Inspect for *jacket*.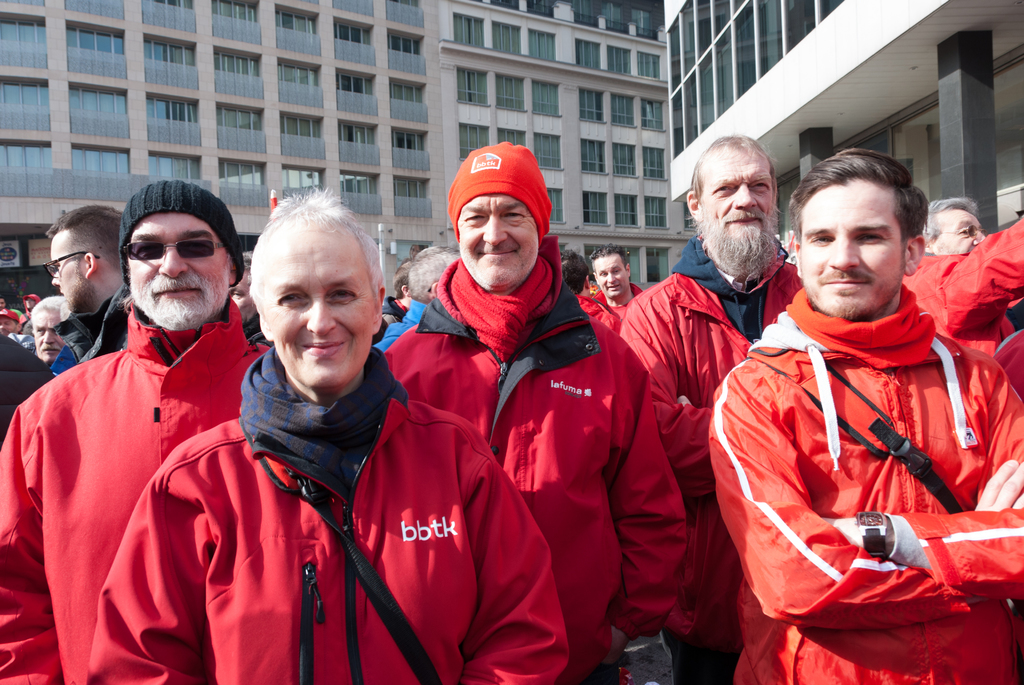
Inspection: locate(612, 238, 801, 650).
